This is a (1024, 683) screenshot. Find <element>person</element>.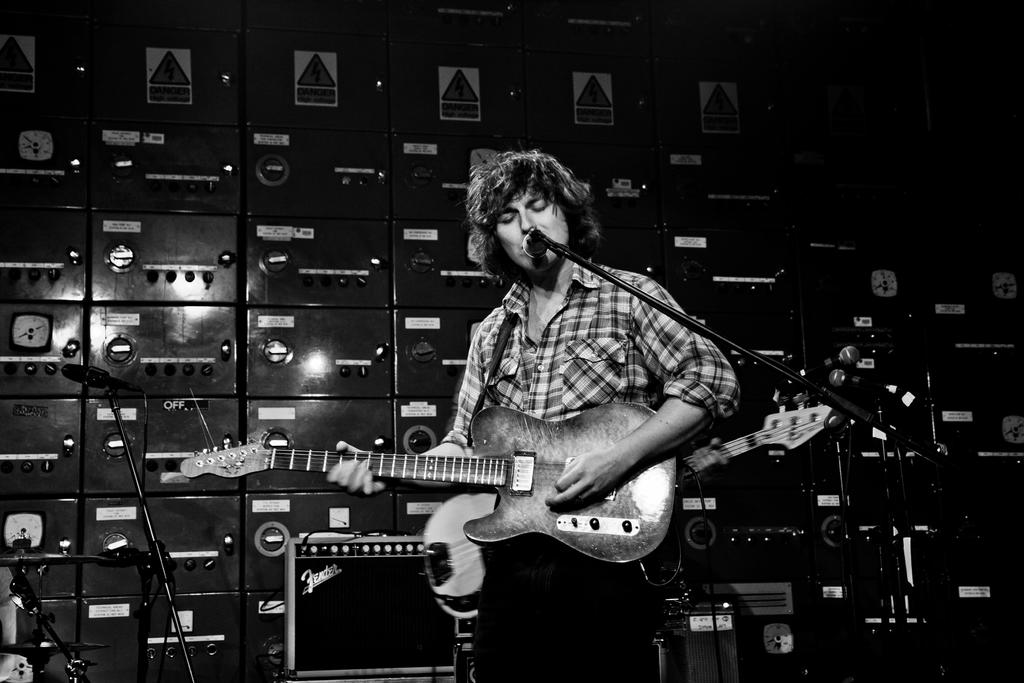
Bounding box: bbox(308, 160, 743, 682).
